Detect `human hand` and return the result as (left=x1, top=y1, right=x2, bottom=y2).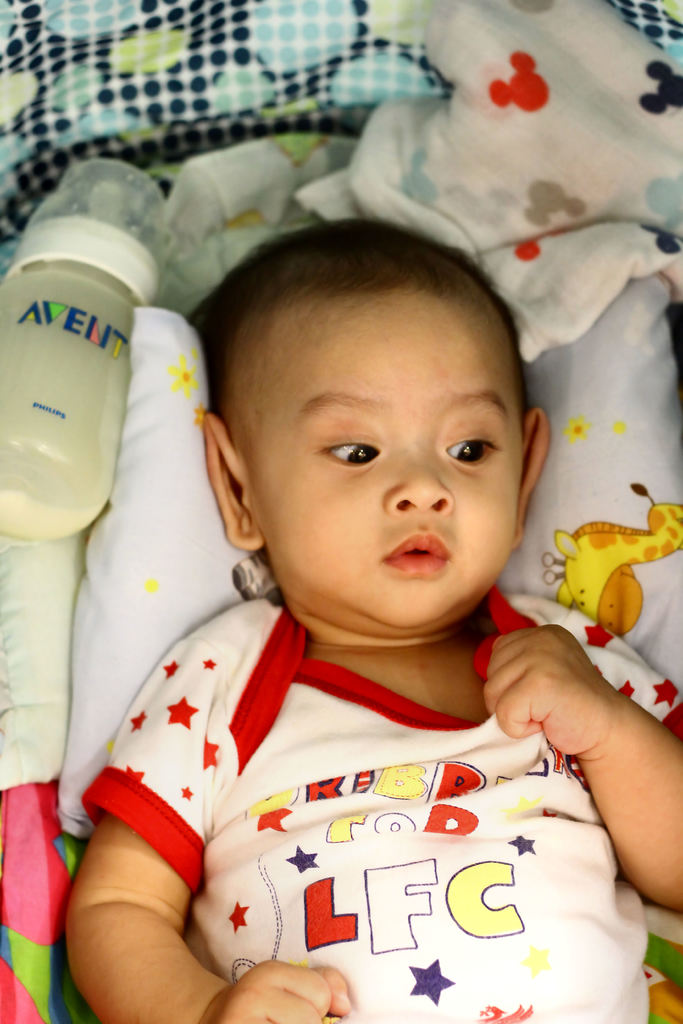
(left=192, top=958, right=353, bottom=1023).
